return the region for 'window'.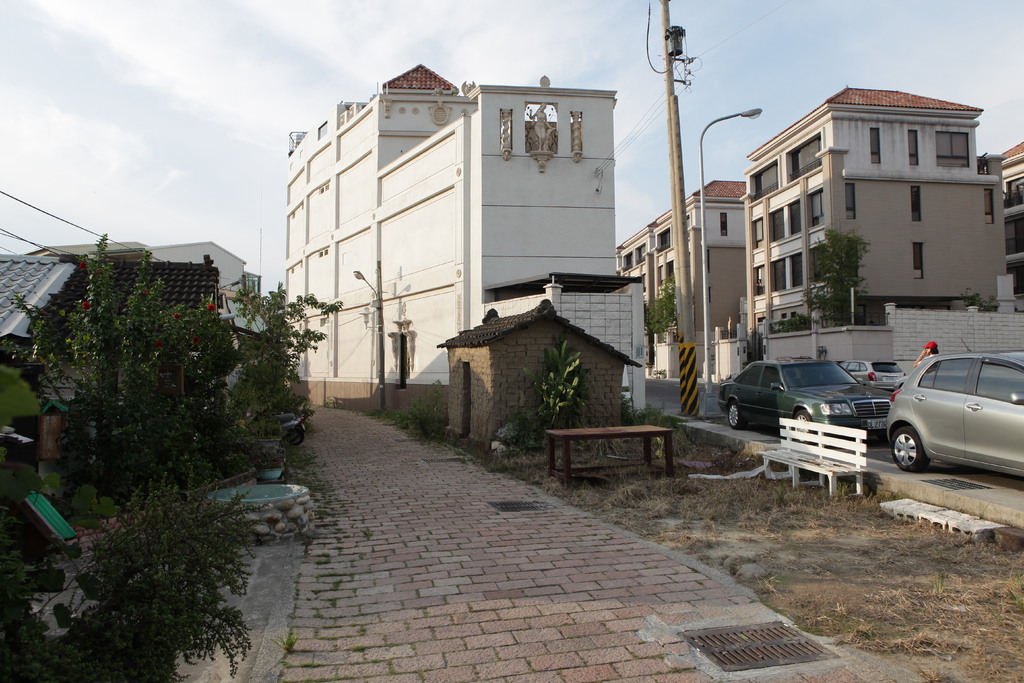
box=[623, 250, 632, 271].
